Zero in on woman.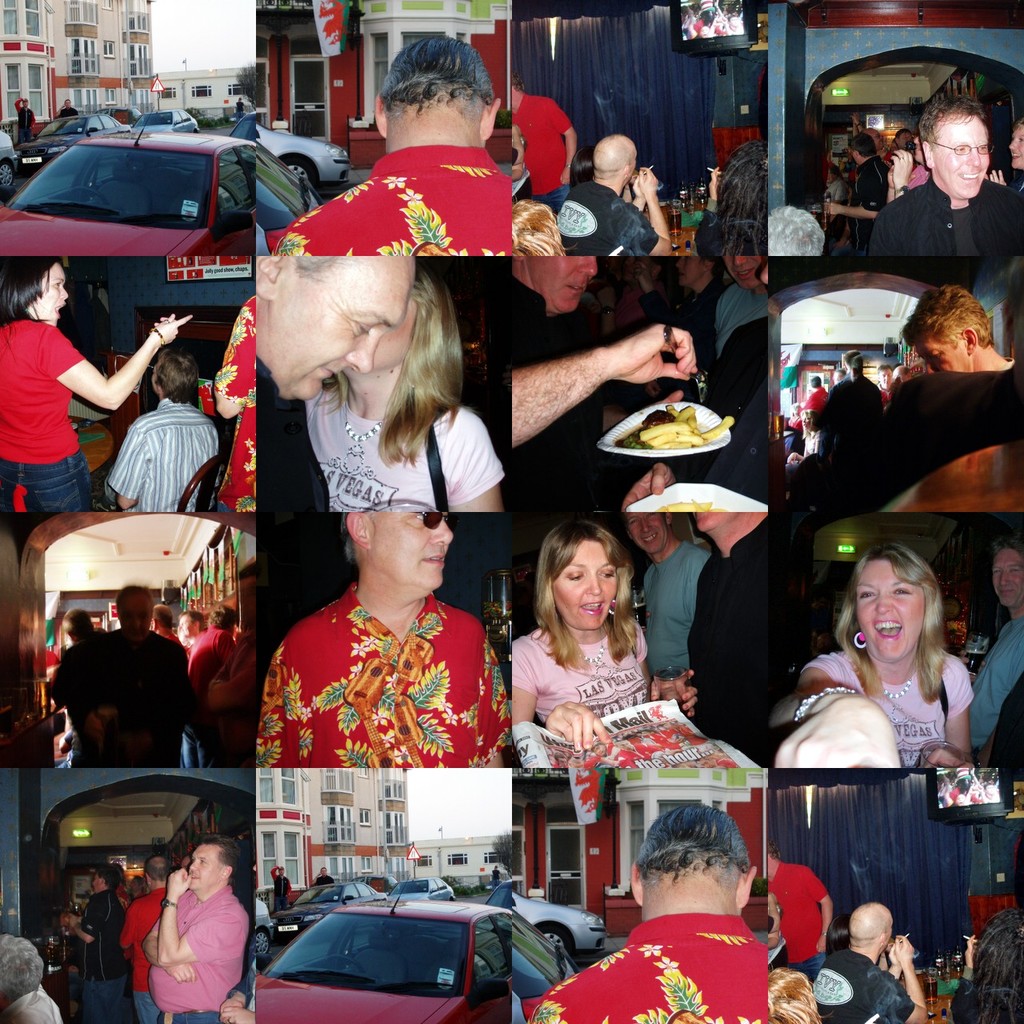
Zeroed in: x1=302 y1=258 x2=505 y2=514.
